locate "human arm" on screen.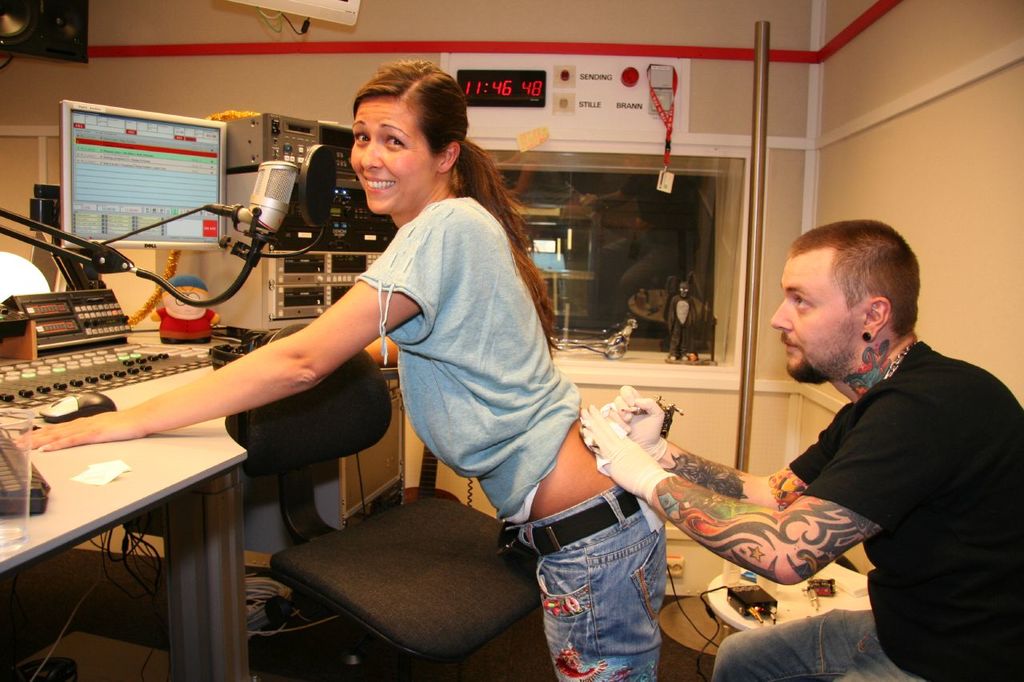
On screen at bbox(571, 383, 964, 588).
